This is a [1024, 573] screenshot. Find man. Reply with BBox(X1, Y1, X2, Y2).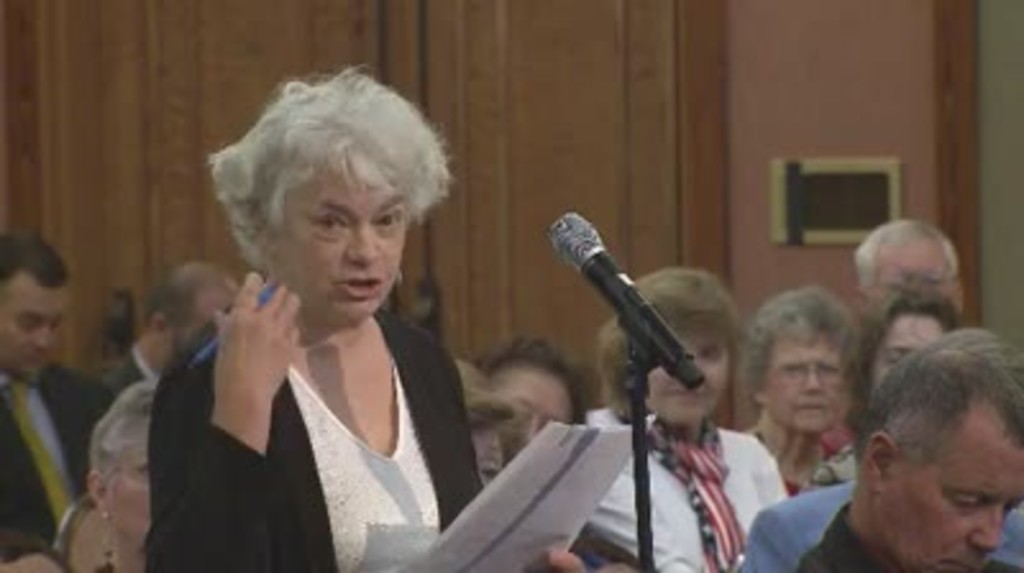
BBox(110, 274, 246, 394).
